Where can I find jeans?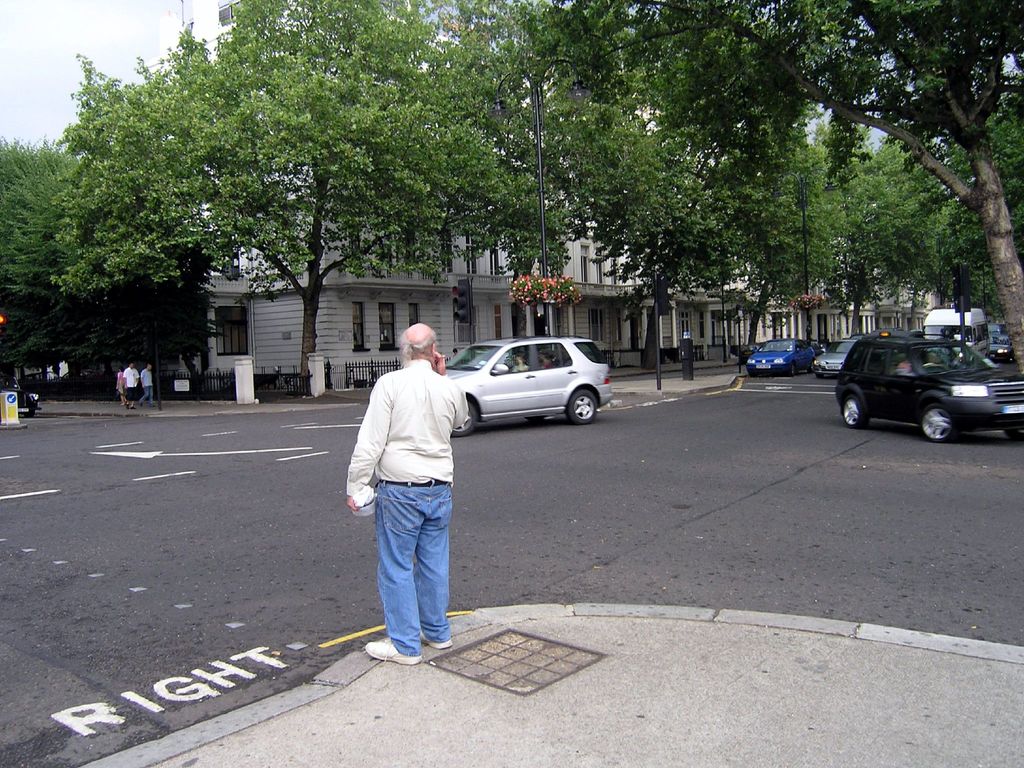
You can find it at [367, 485, 454, 669].
